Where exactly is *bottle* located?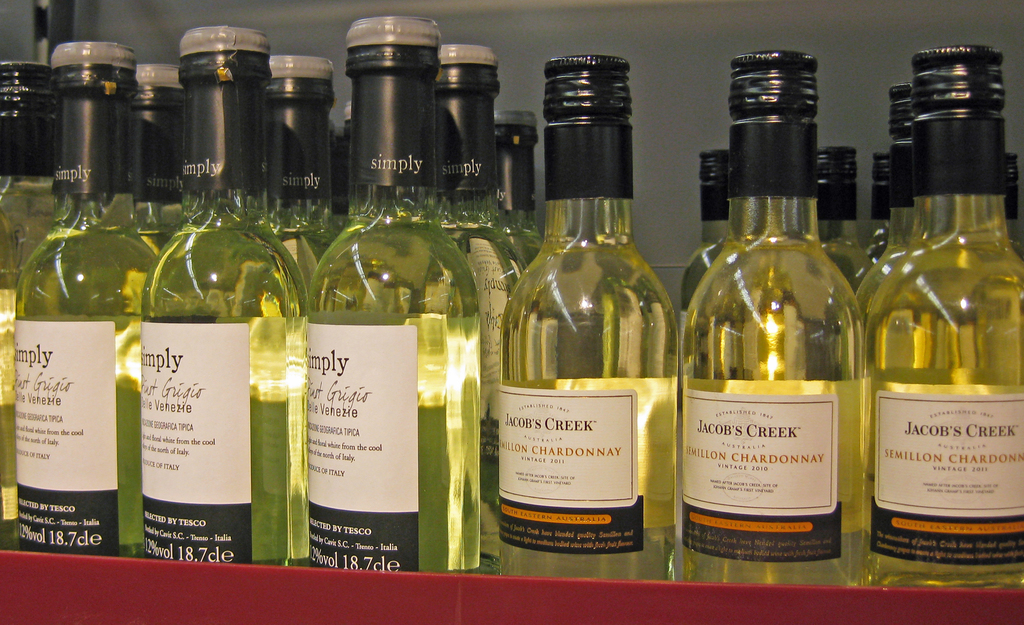
Its bounding box is [141, 23, 307, 567].
